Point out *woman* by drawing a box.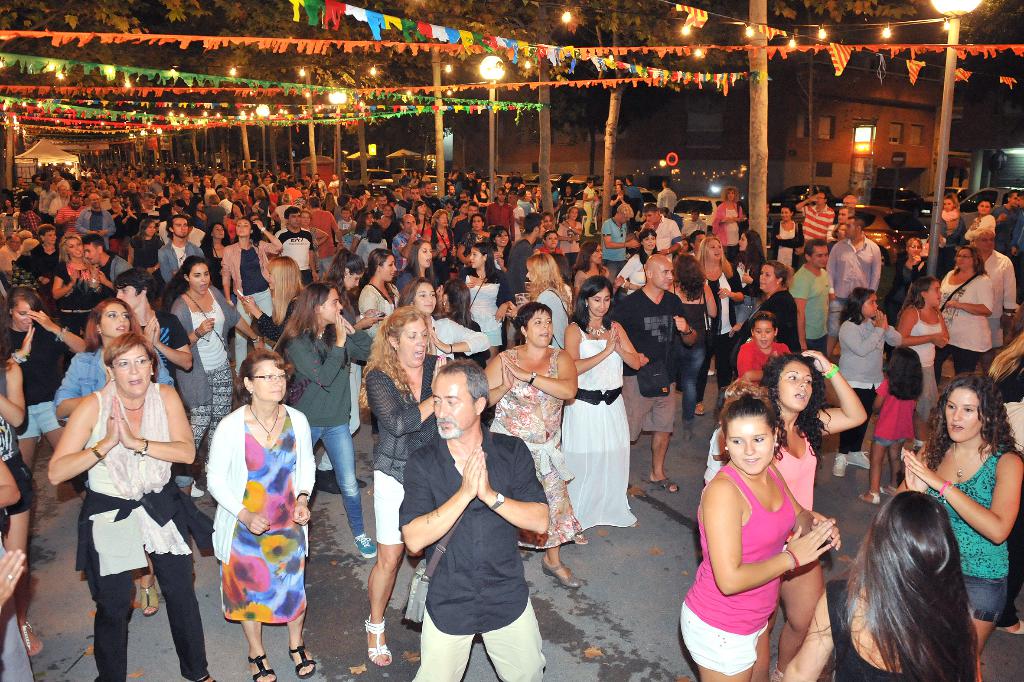
936/191/964/245.
